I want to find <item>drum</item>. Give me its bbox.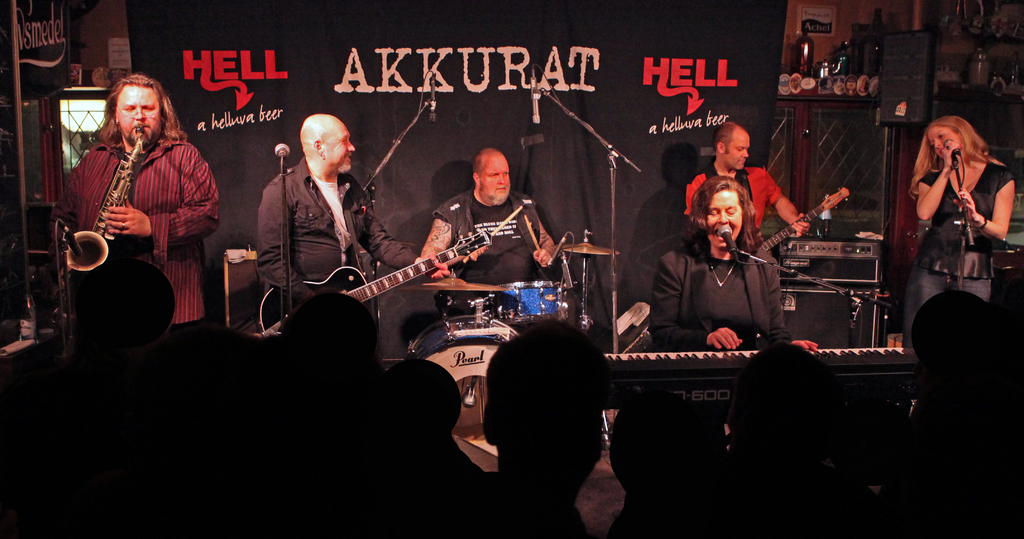
x1=408, y1=315, x2=514, y2=477.
